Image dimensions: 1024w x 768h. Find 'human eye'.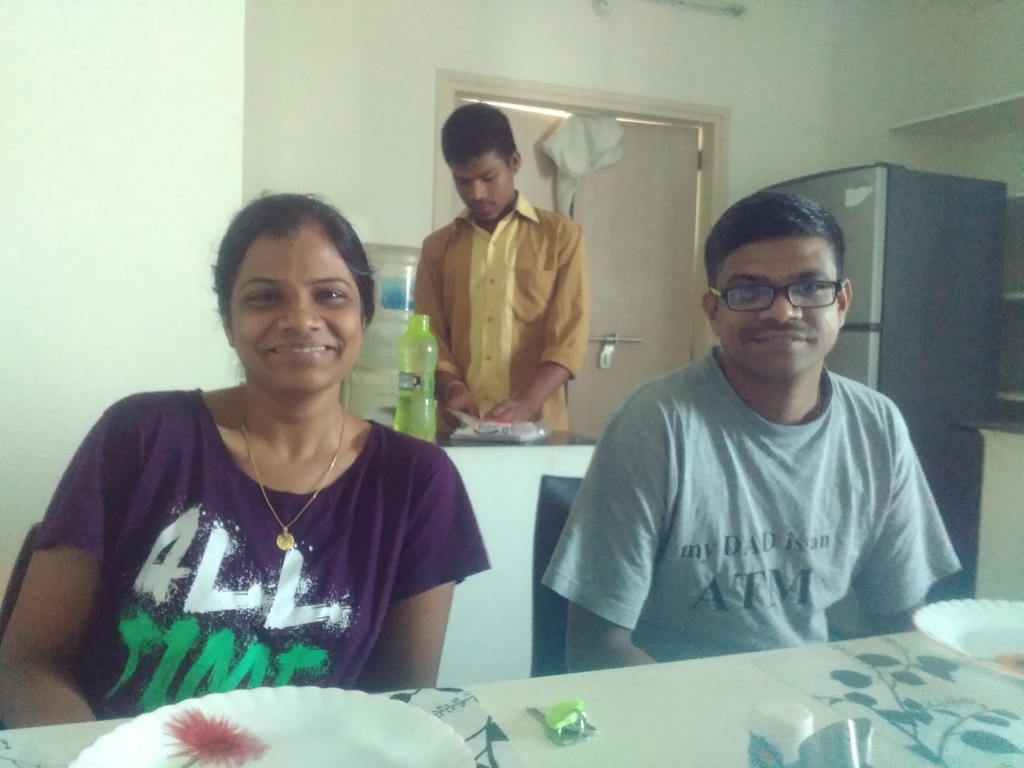
rect(311, 284, 347, 301).
